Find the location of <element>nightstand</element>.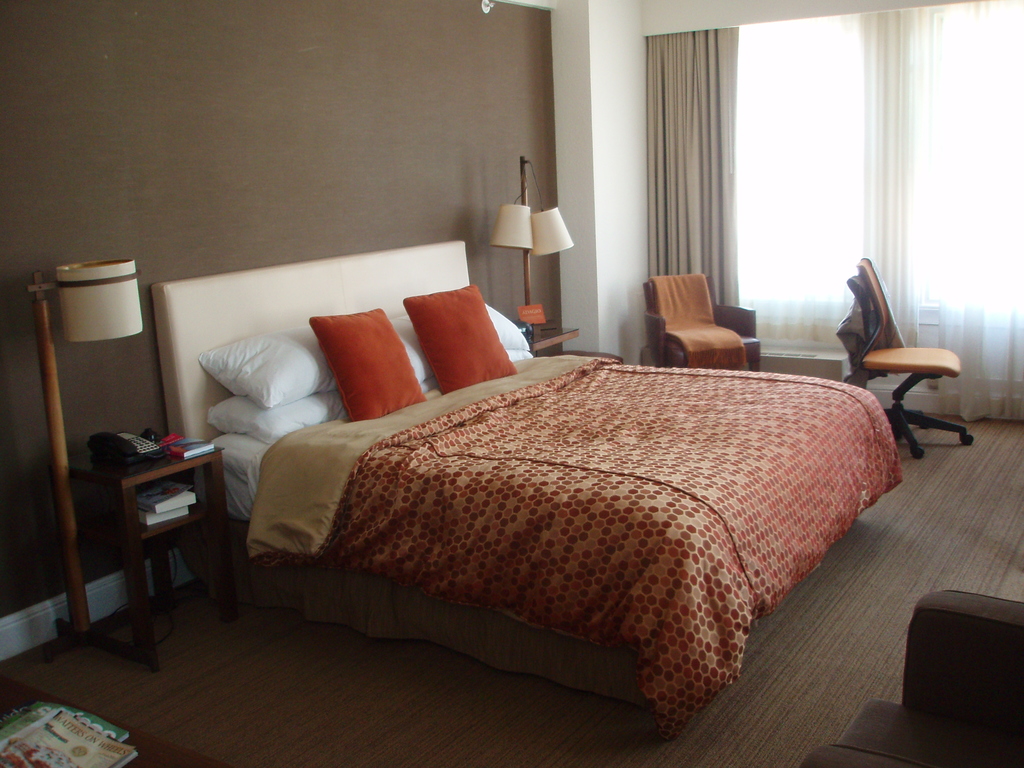
Location: 514 310 586 354.
